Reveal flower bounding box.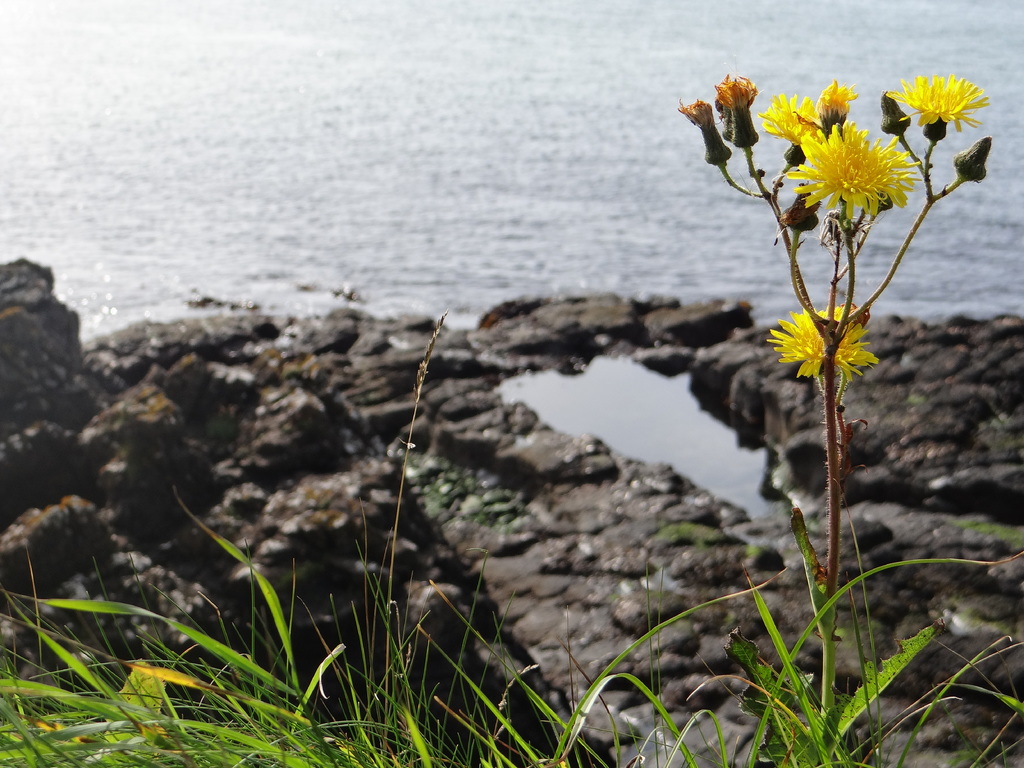
Revealed: 817 74 854 124.
